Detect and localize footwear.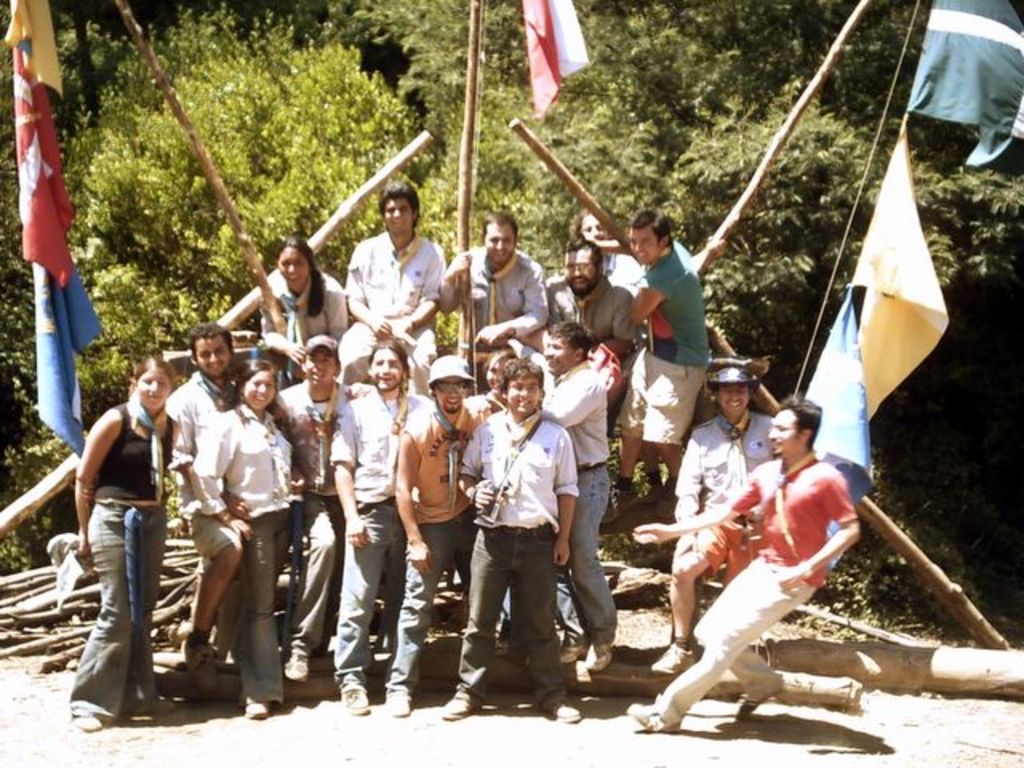
Localized at (left=442, top=685, right=480, bottom=722).
